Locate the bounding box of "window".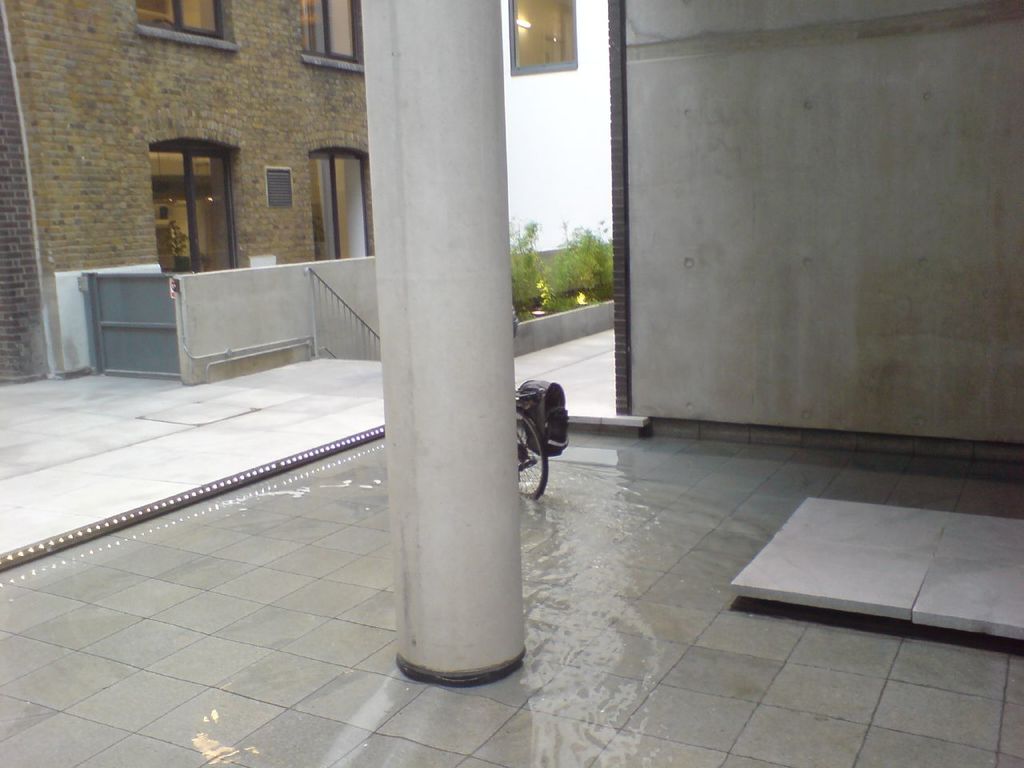
Bounding box: [134,0,241,53].
